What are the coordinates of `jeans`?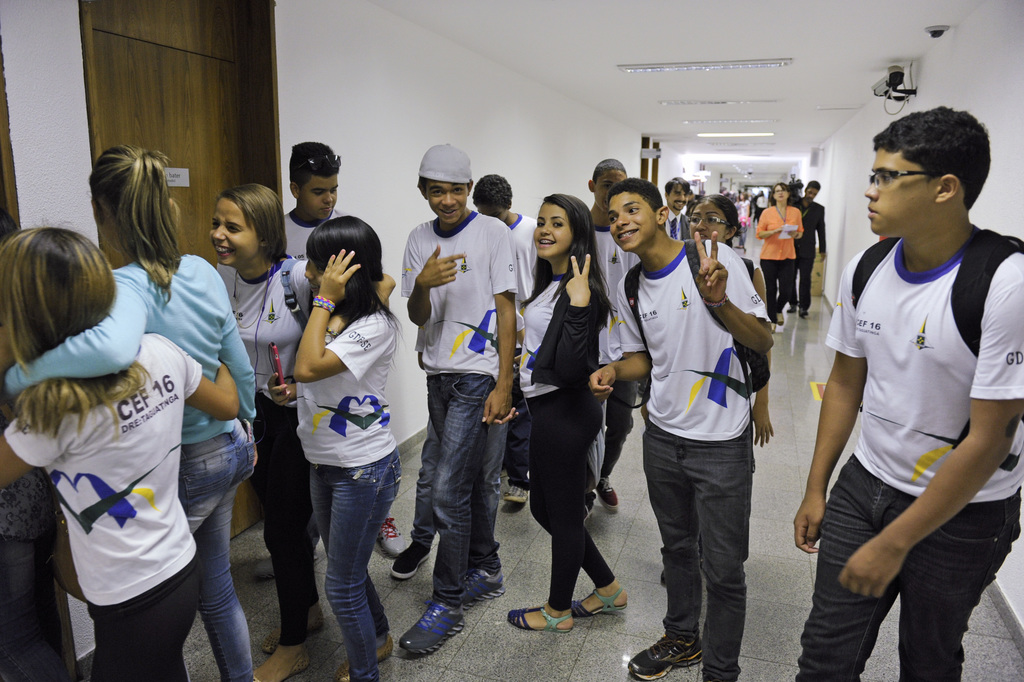
box(425, 375, 501, 603).
